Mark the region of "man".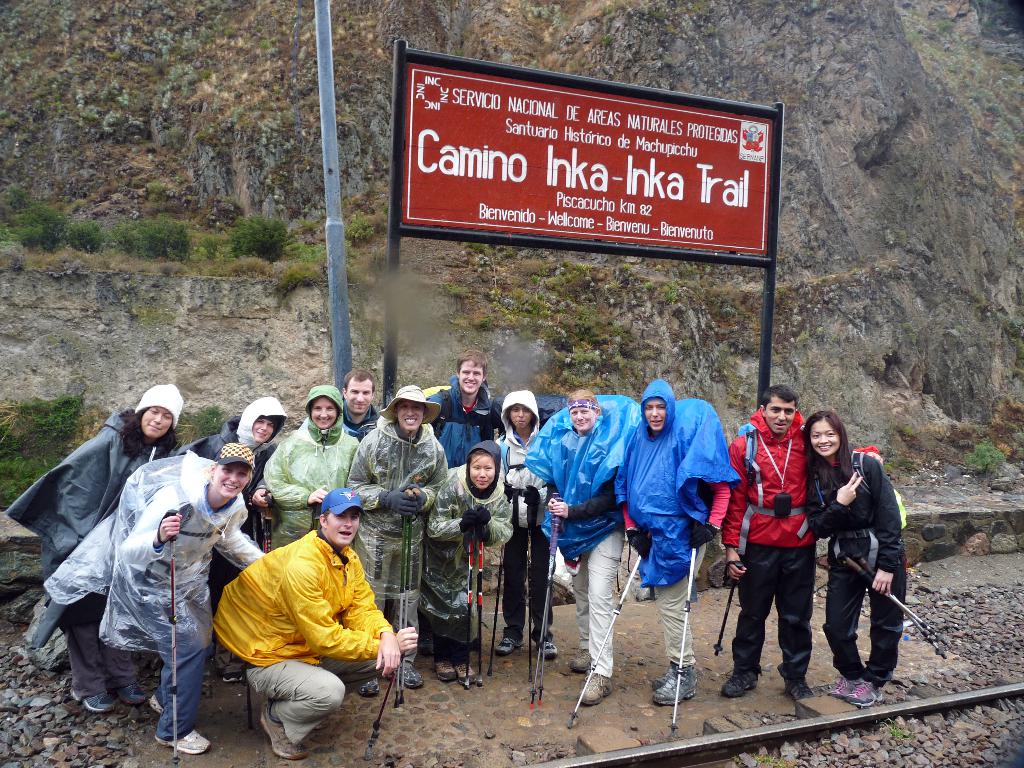
Region: [422,348,496,471].
